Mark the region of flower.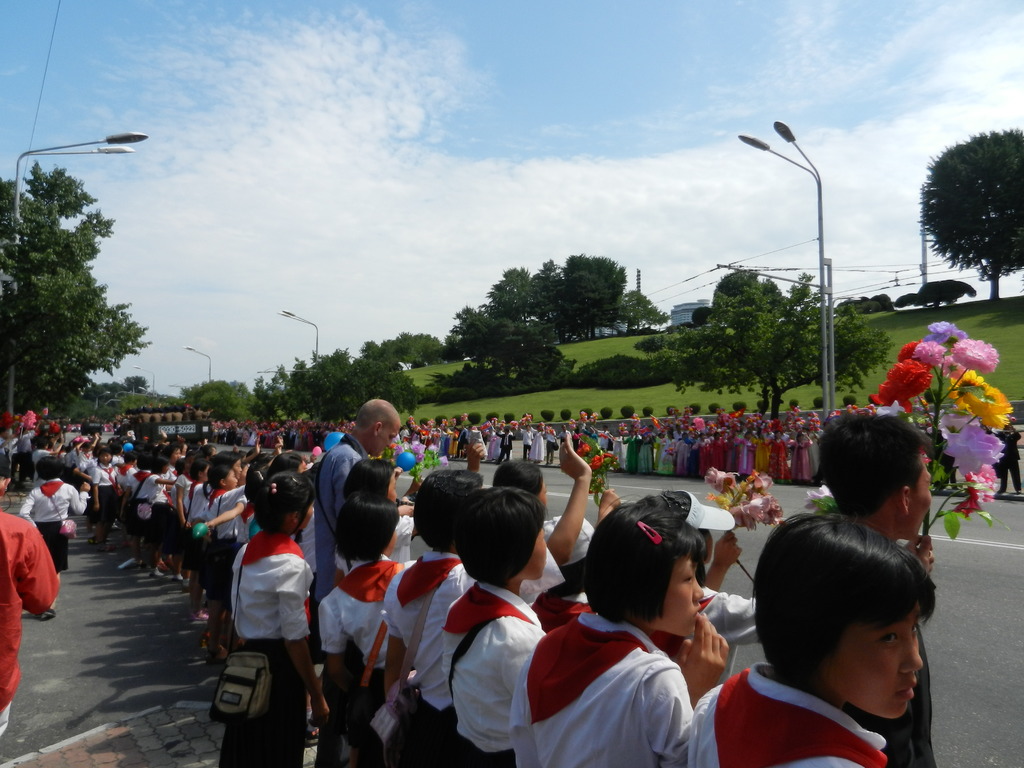
Region: <bbox>956, 461, 998, 517</bbox>.
